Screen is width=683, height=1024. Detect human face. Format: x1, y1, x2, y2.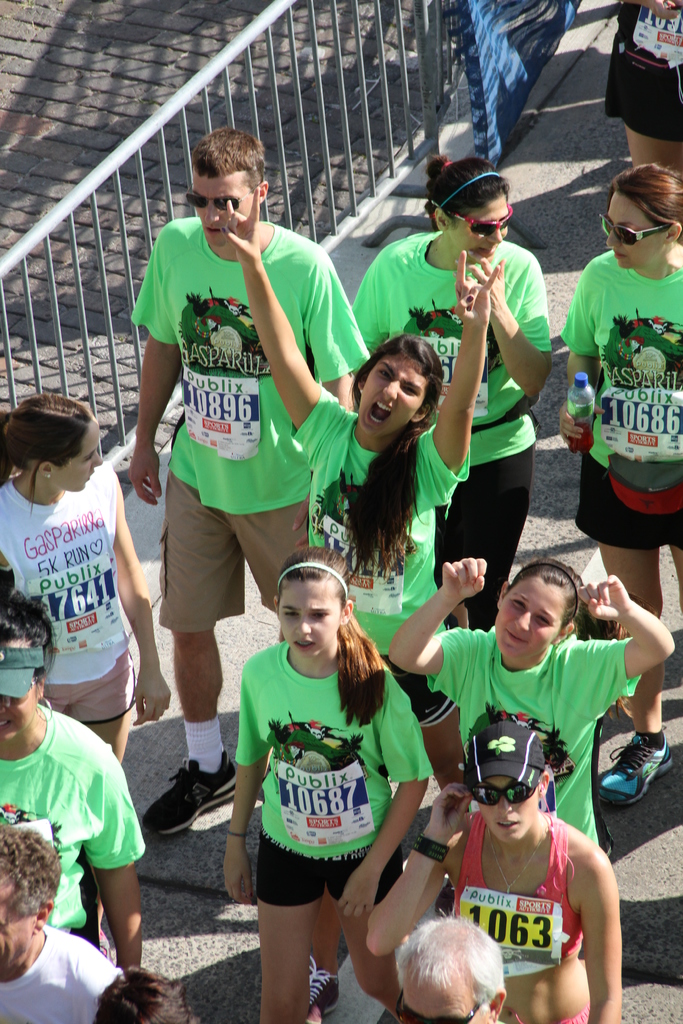
473, 760, 536, 836.
